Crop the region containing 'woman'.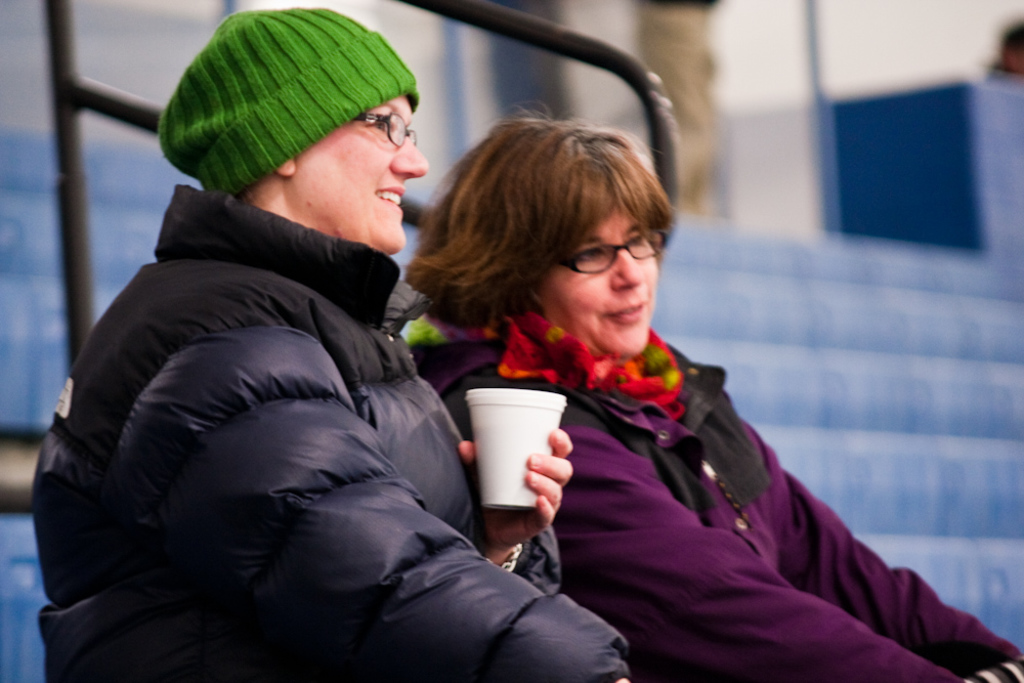
Crop region: crop(370, 108, 1023, 678).
